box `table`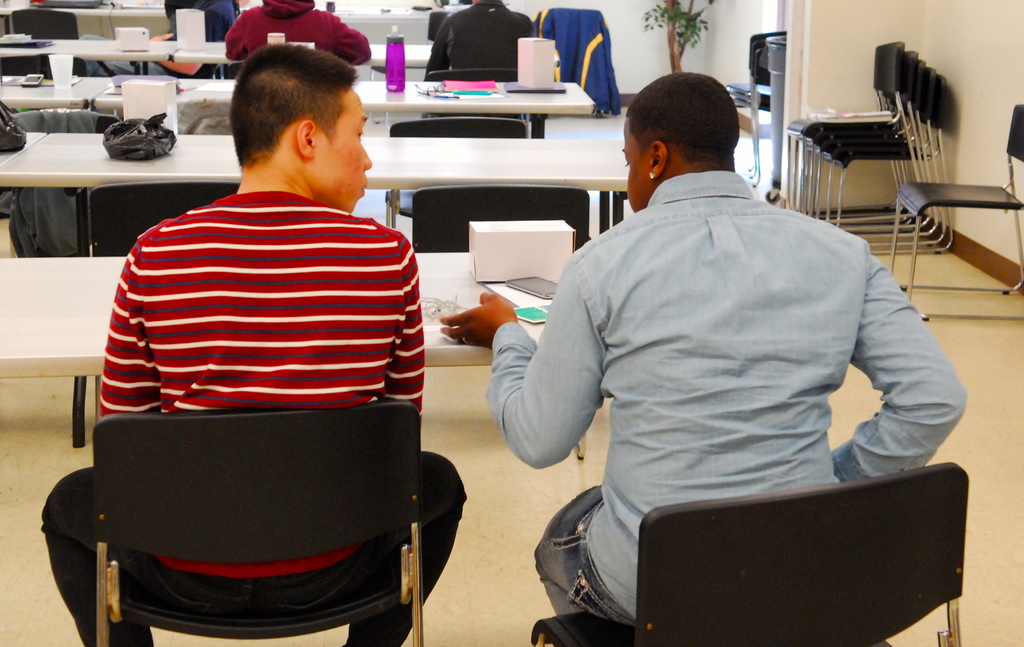
box=[0, 4, 116, 18]
